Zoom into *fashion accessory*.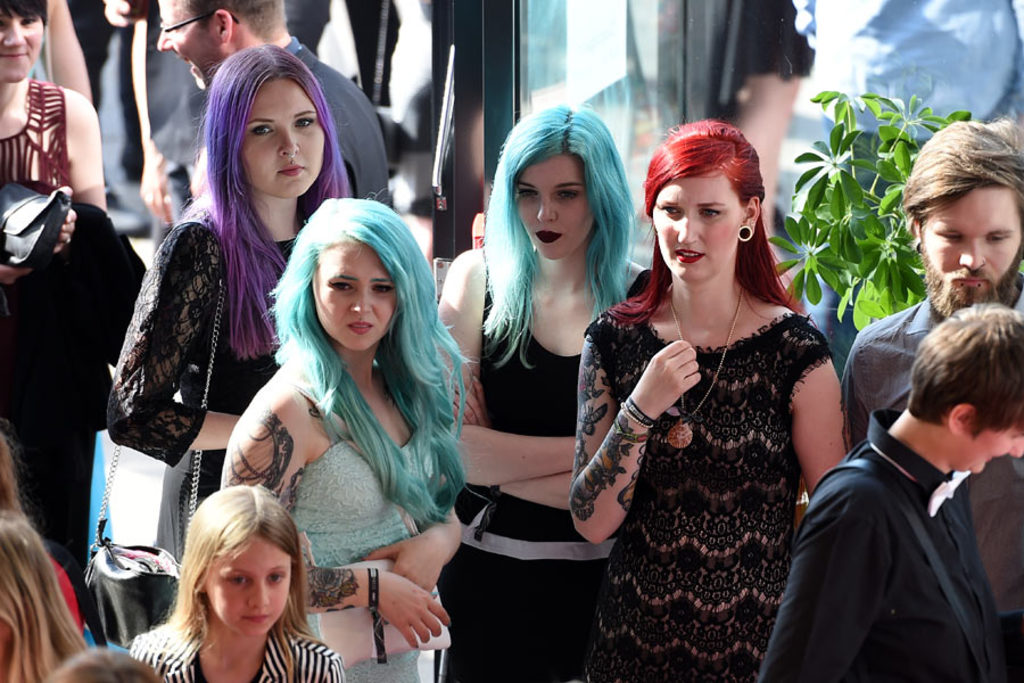
Zoom target: (738, 221, 755, 241).
